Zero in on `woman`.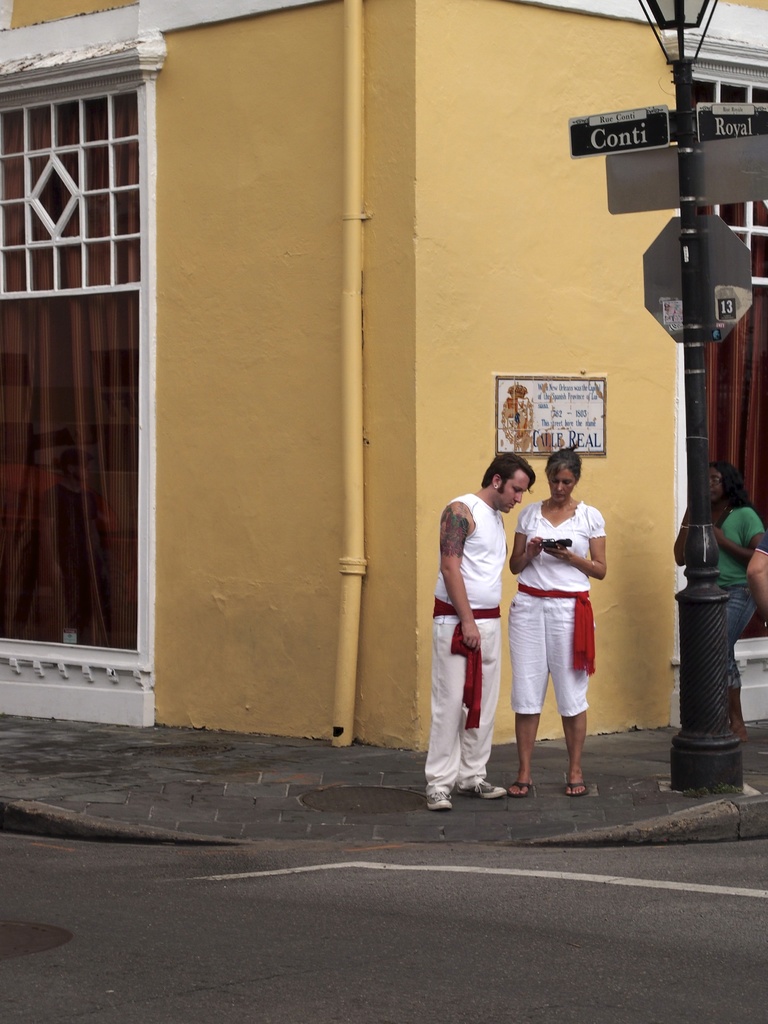
Zeroed in: rect(500, 440, 613, 794).
